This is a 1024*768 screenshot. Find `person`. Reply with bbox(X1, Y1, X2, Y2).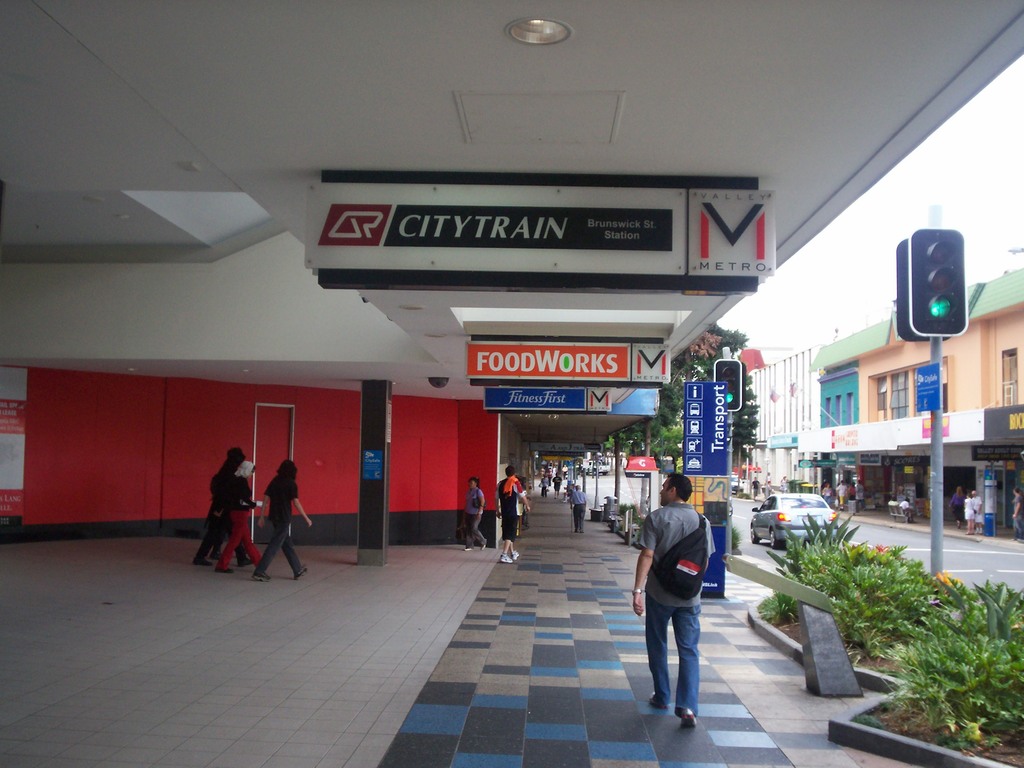
bbox(567, 487, 587, 531).
